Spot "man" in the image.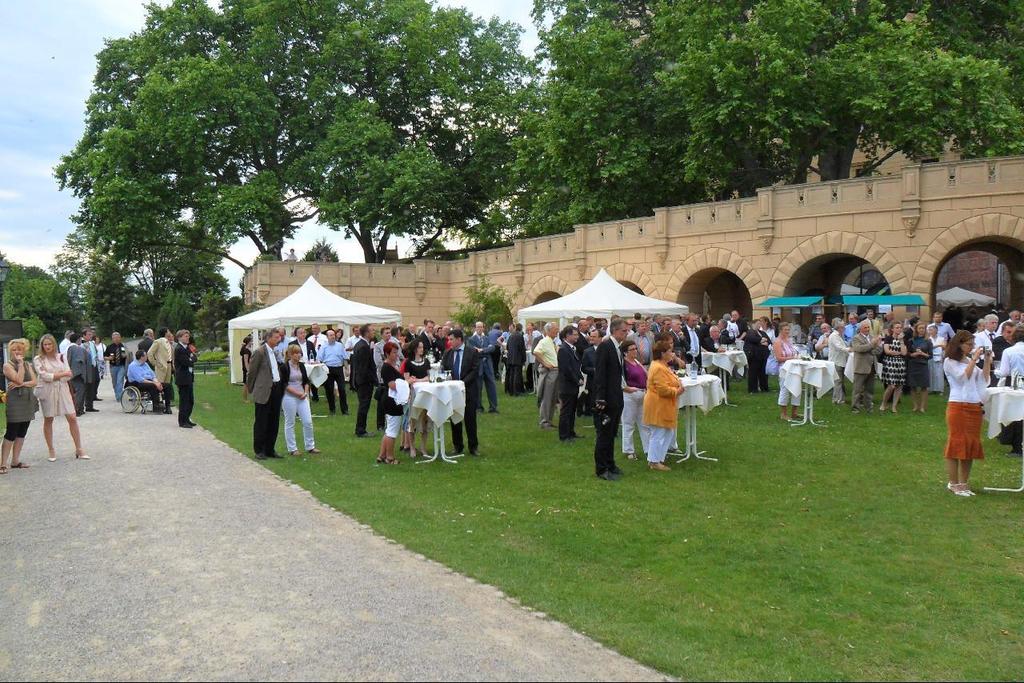
"man" found at region(886, 313, 892, 326).
